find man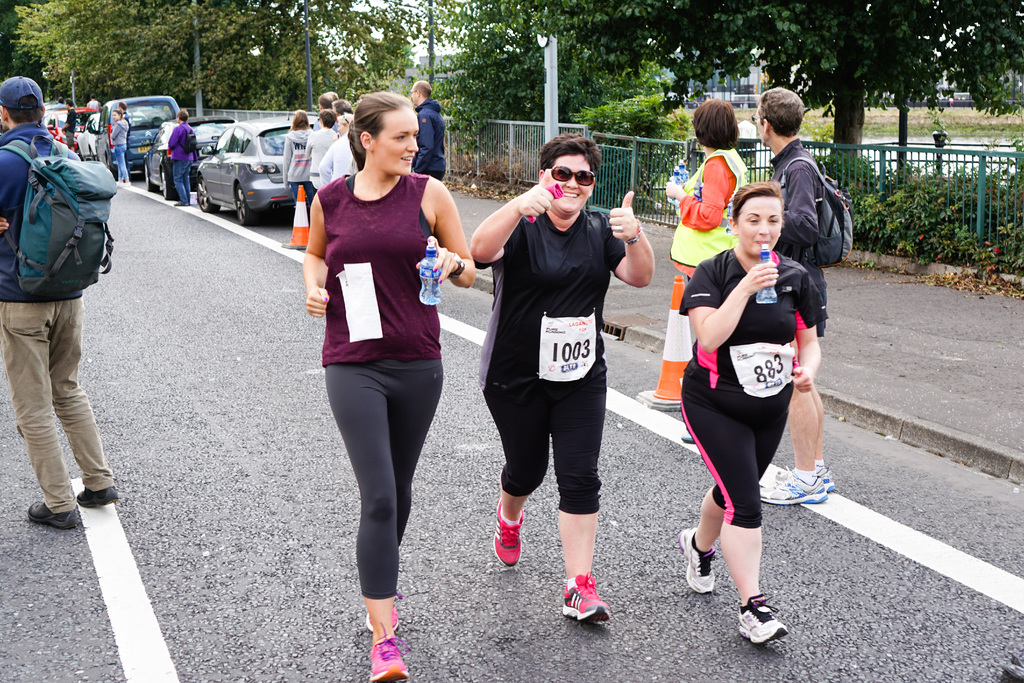
[left=118, top=99, right=130, bottom=181]
